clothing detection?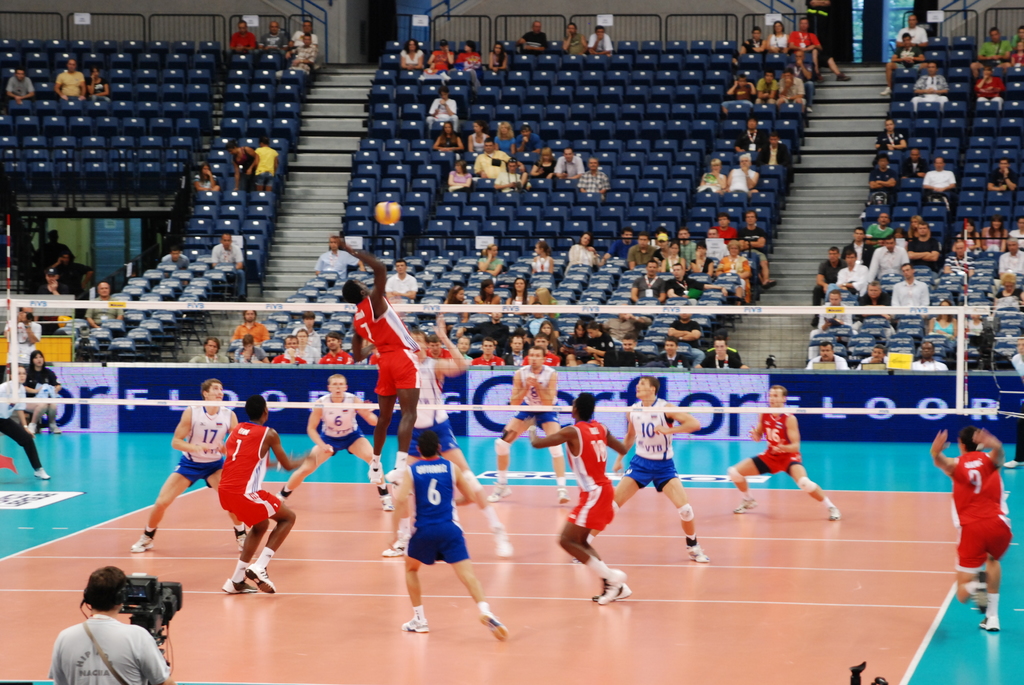
x1=912 y1=74 x2=950 y2=106
